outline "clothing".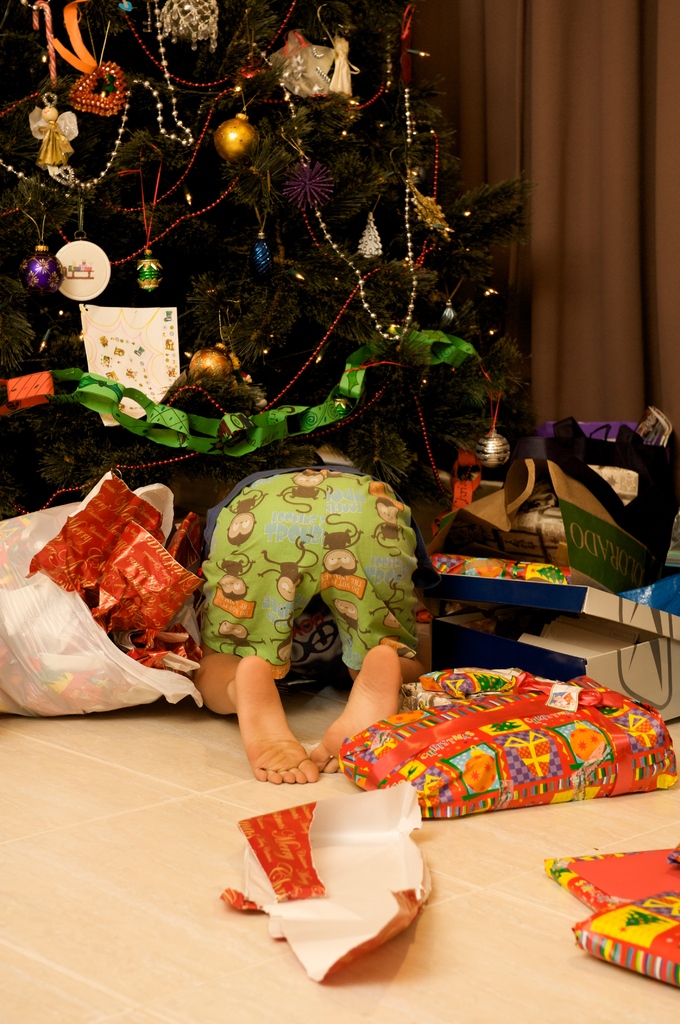
Outline: BBox(184, 456, 427, 687).
